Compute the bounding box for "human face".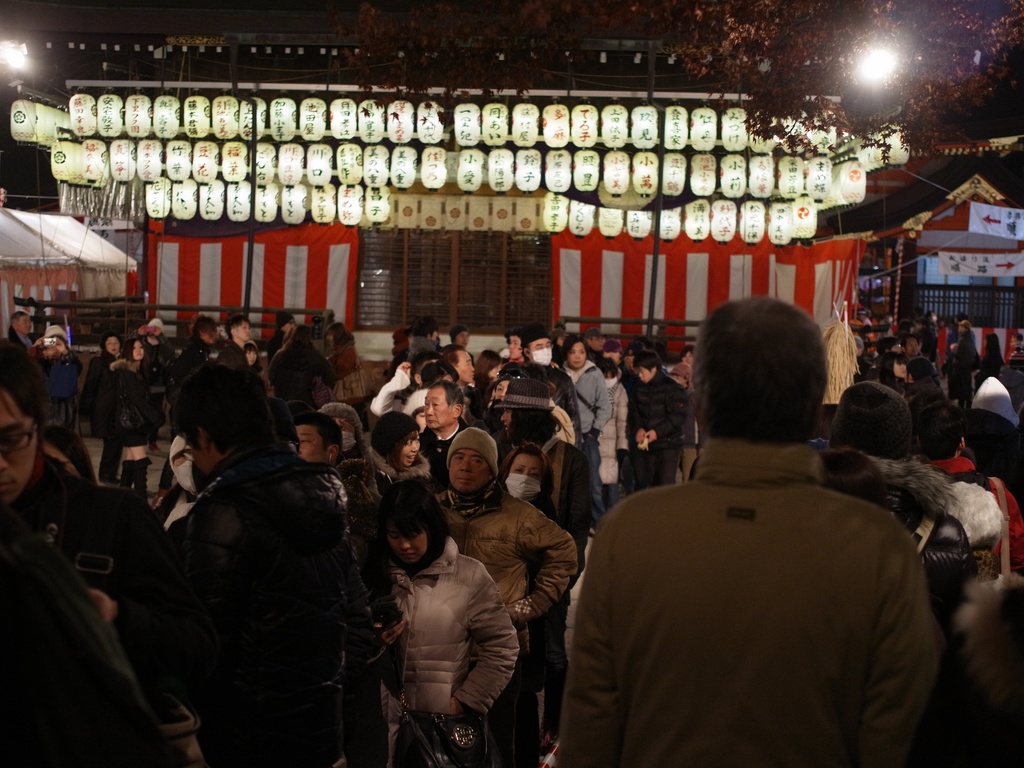
detection(454, 330, 468, 346).
